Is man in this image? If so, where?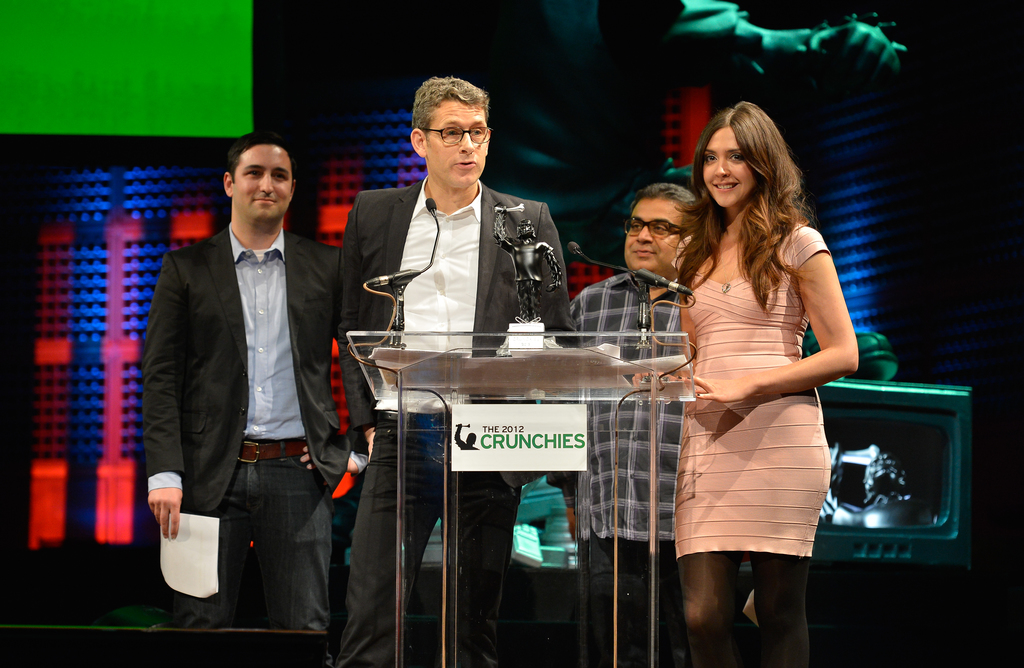
Yes, at crop(134, 118, 351, 638).
